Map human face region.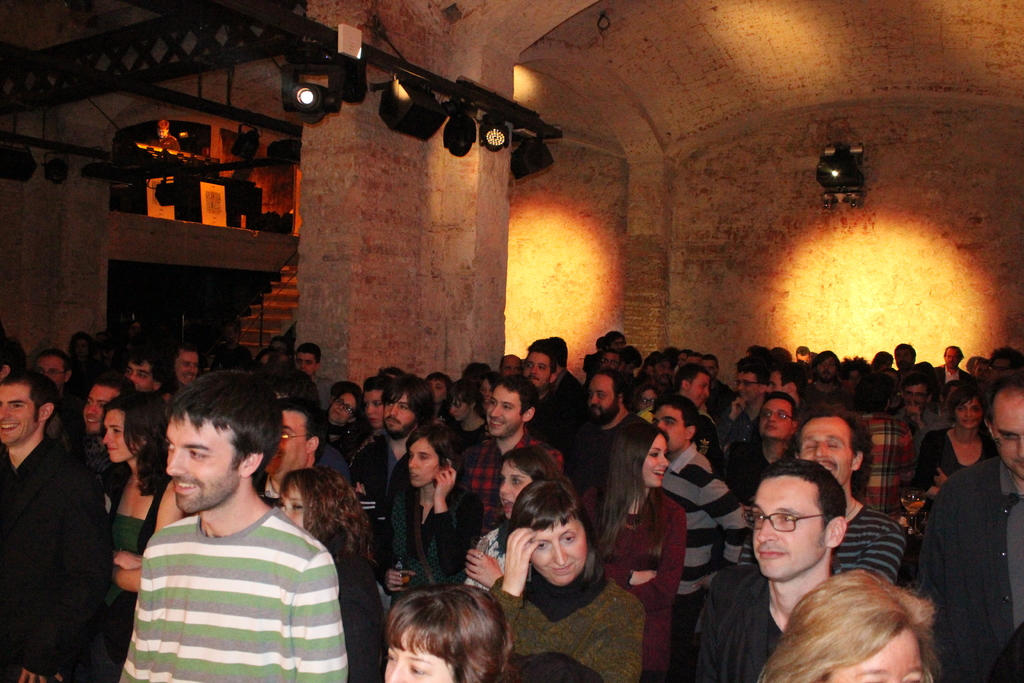
Mapped to [left=383, top=392, right=419, bottom=432].
